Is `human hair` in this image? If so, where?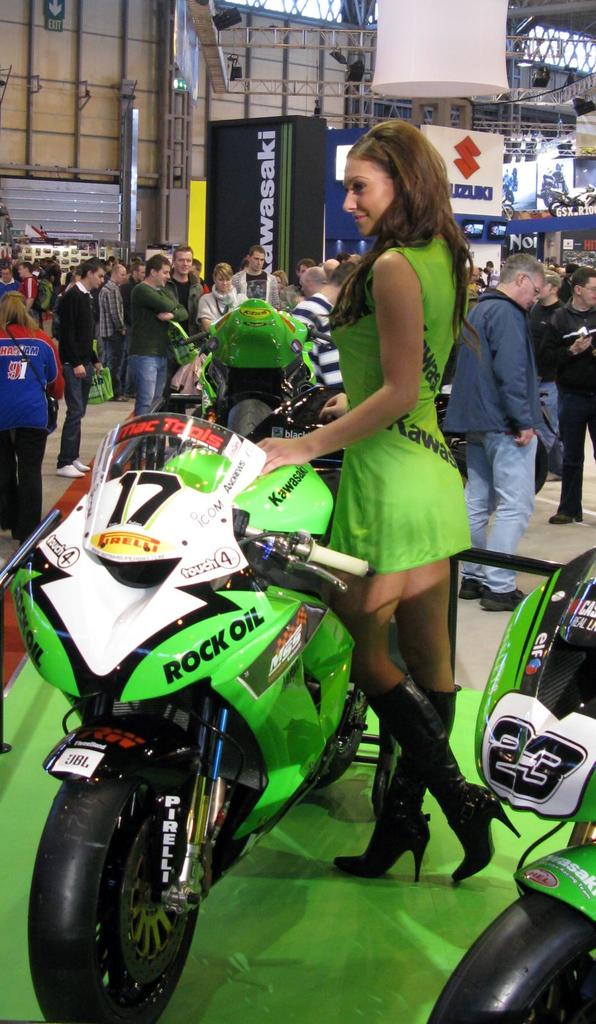
Yes, at 331 126 452 297.
